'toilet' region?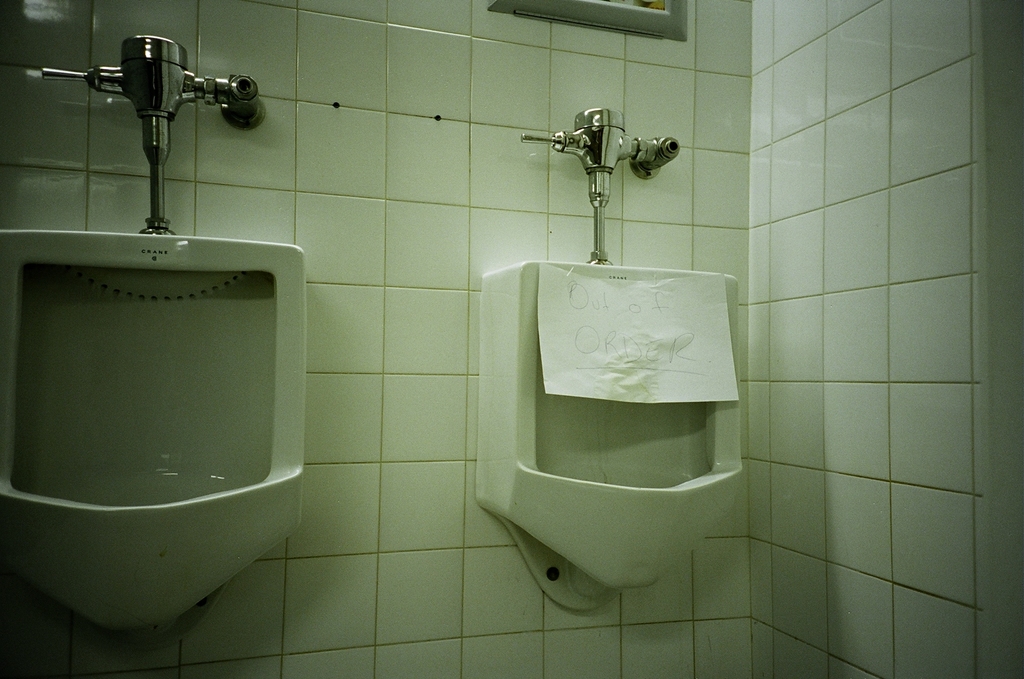
box(0, 225, 304, 648)
